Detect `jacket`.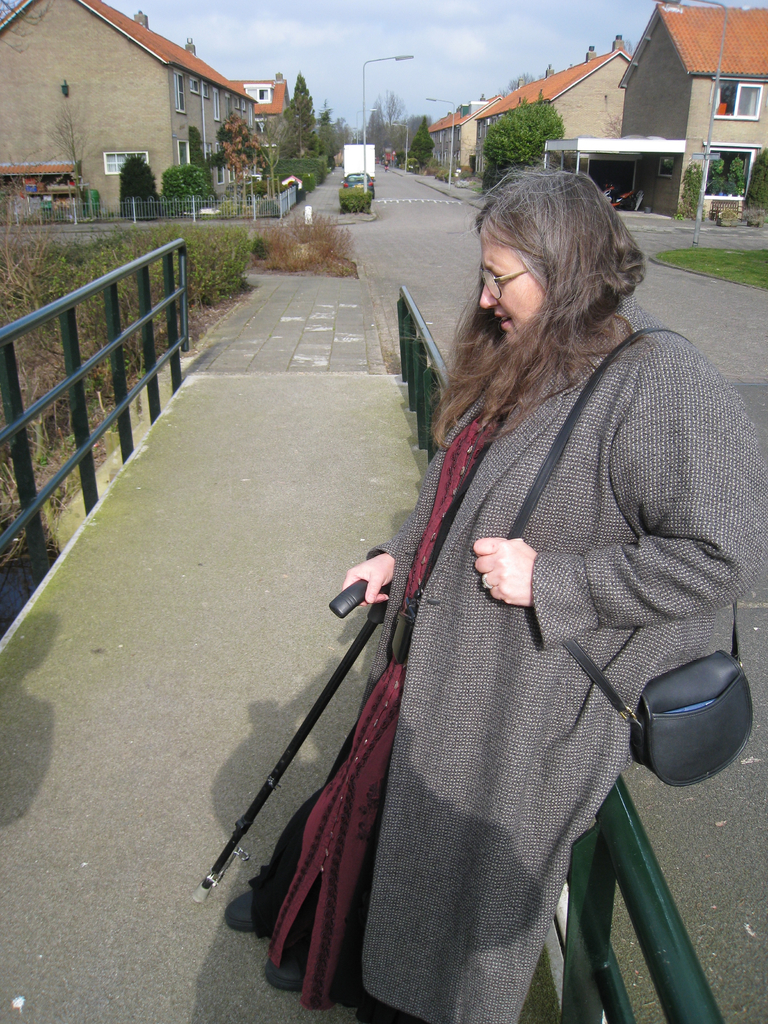
Detected at Rect(314, 264, 726, 901).
